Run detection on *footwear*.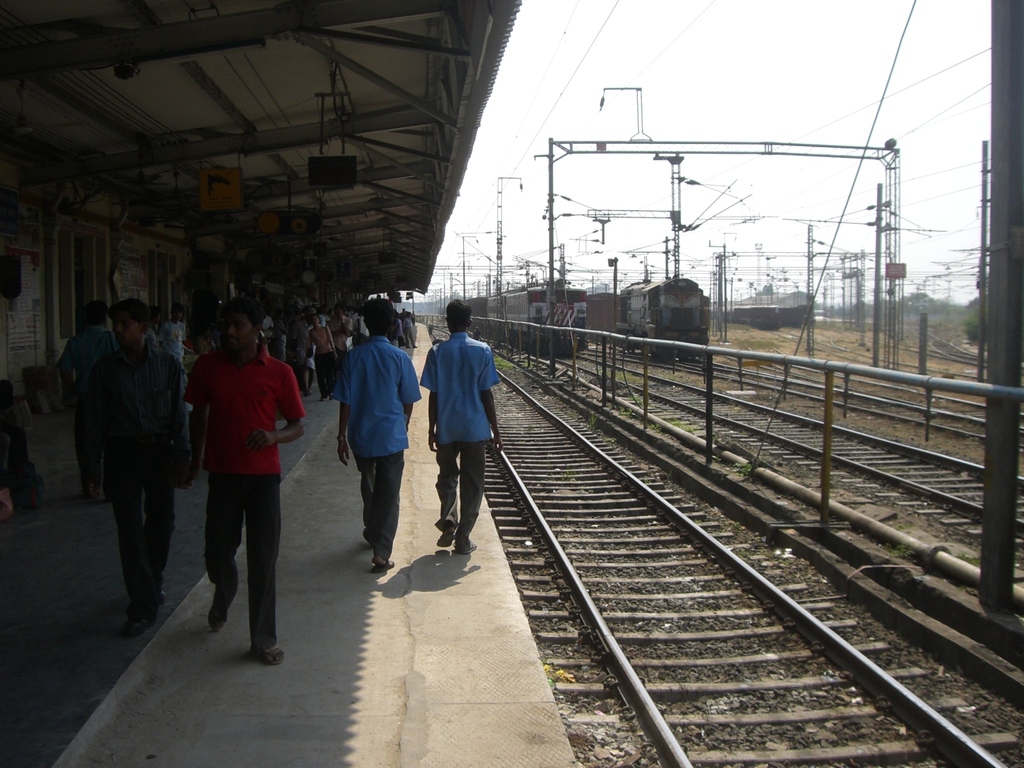
Result: 214:593:229:629.
